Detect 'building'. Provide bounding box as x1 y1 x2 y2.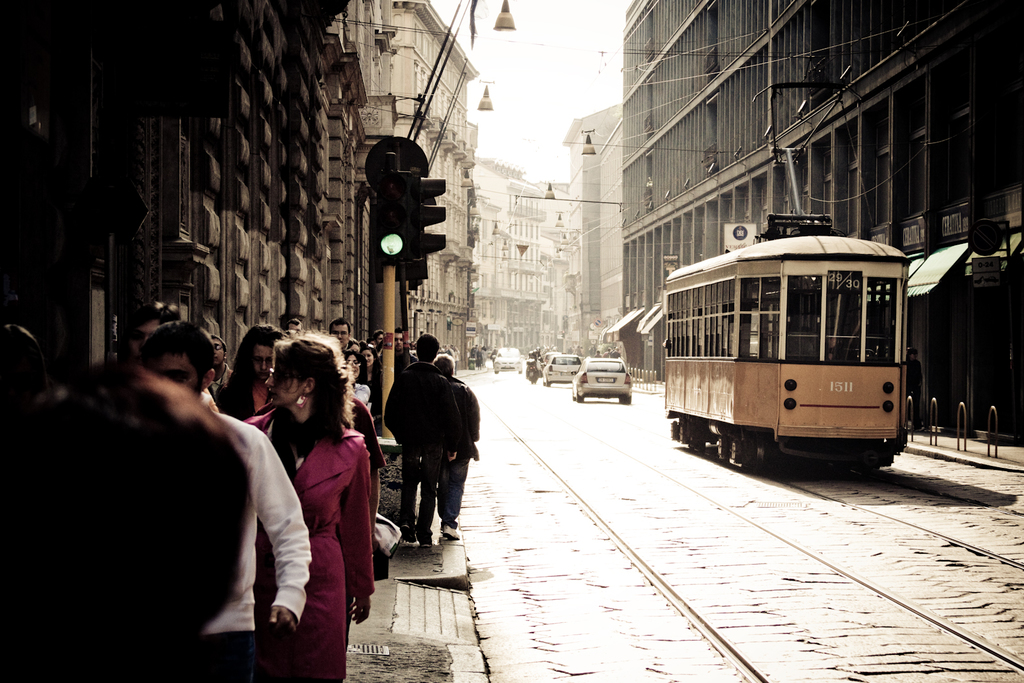
332 0 384 348.
